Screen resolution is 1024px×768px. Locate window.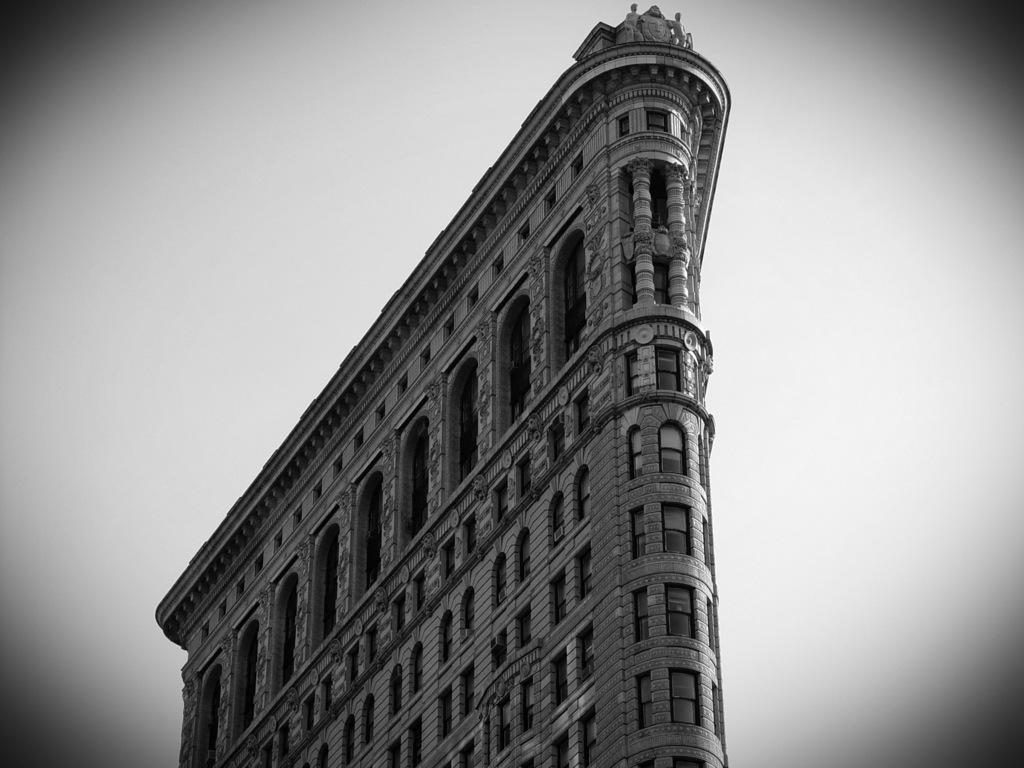
bbox=(490, 623, 509, 671).
